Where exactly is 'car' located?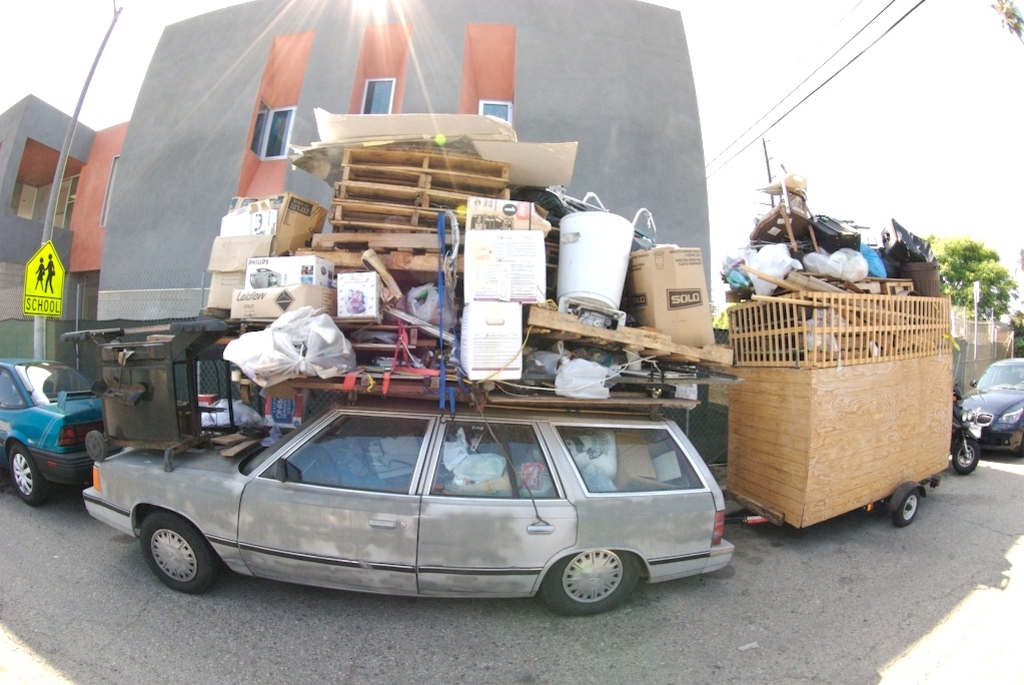
Its bounding box is [x1=65, y1=399, x2=763, y2=617].
